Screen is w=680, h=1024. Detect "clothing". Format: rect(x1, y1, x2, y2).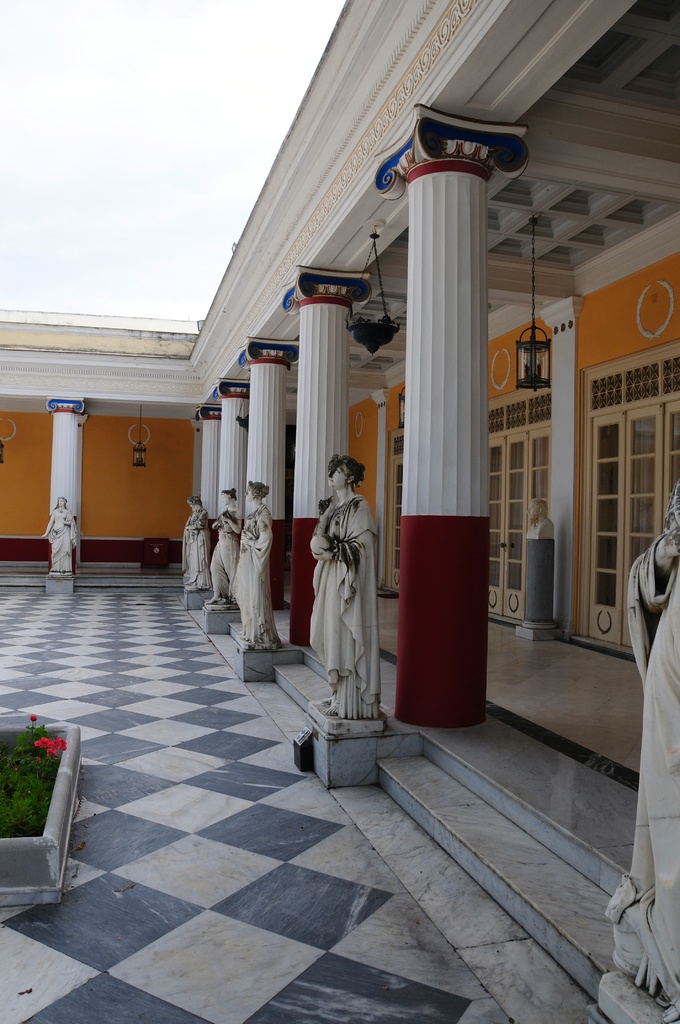
rect(621, 469, 679, 1005).
